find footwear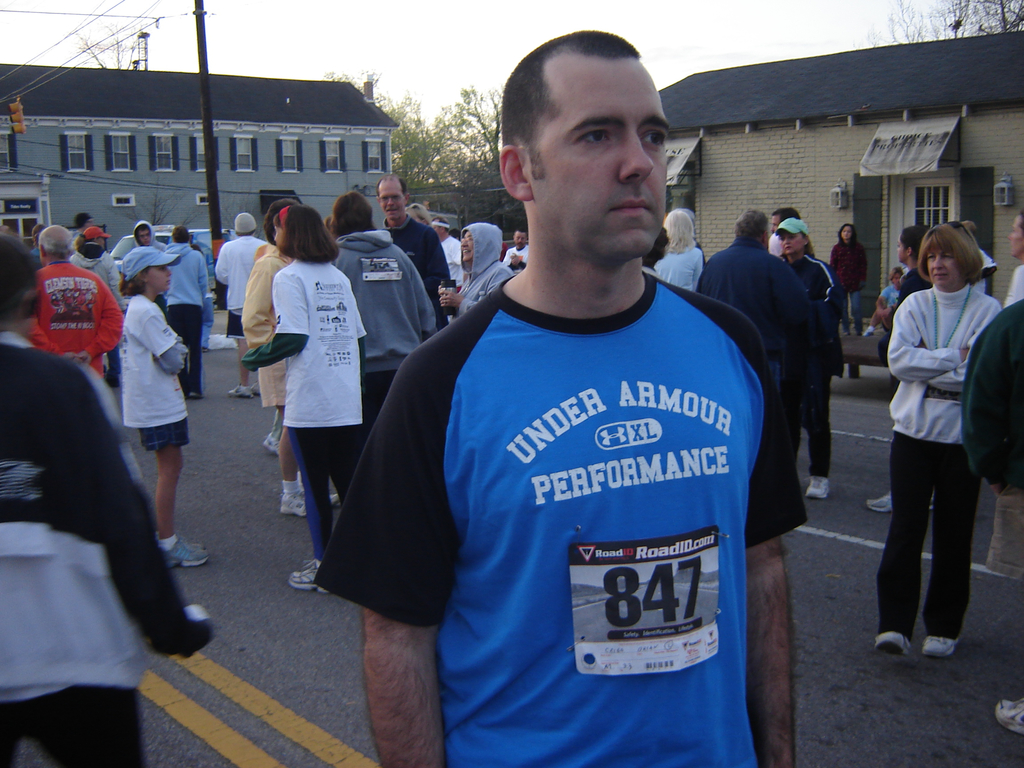
Rect(804, 472, 830, 500)
